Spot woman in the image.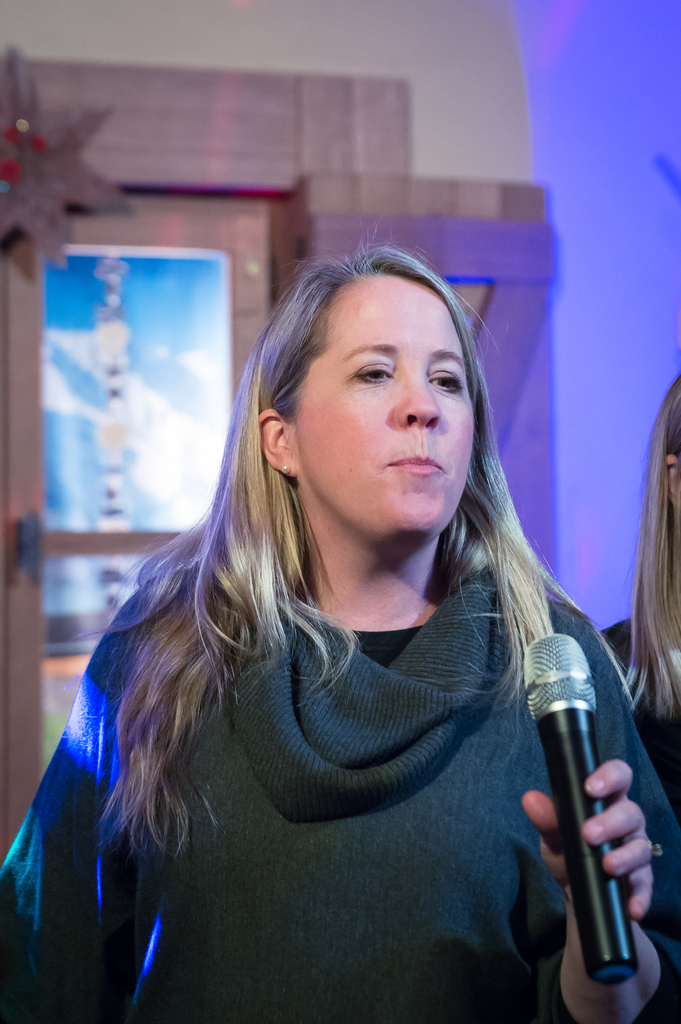
woman found at (600, 364, 680, 846).
